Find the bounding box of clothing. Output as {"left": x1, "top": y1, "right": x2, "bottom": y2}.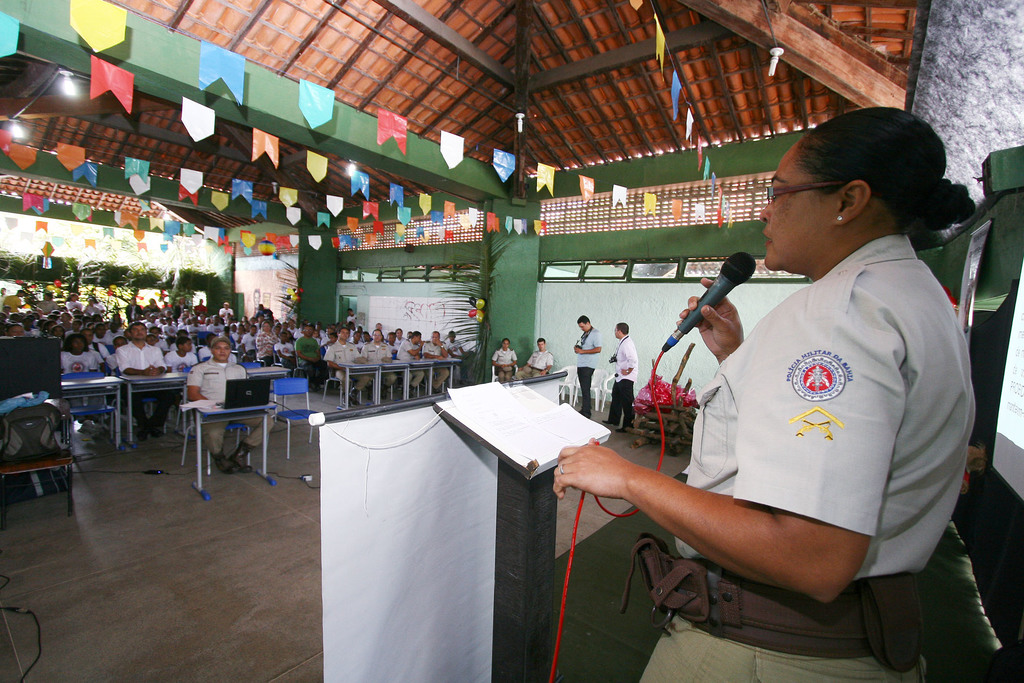
{"left": 397, "top": 336, "right": 422, "bottom": 393}.
